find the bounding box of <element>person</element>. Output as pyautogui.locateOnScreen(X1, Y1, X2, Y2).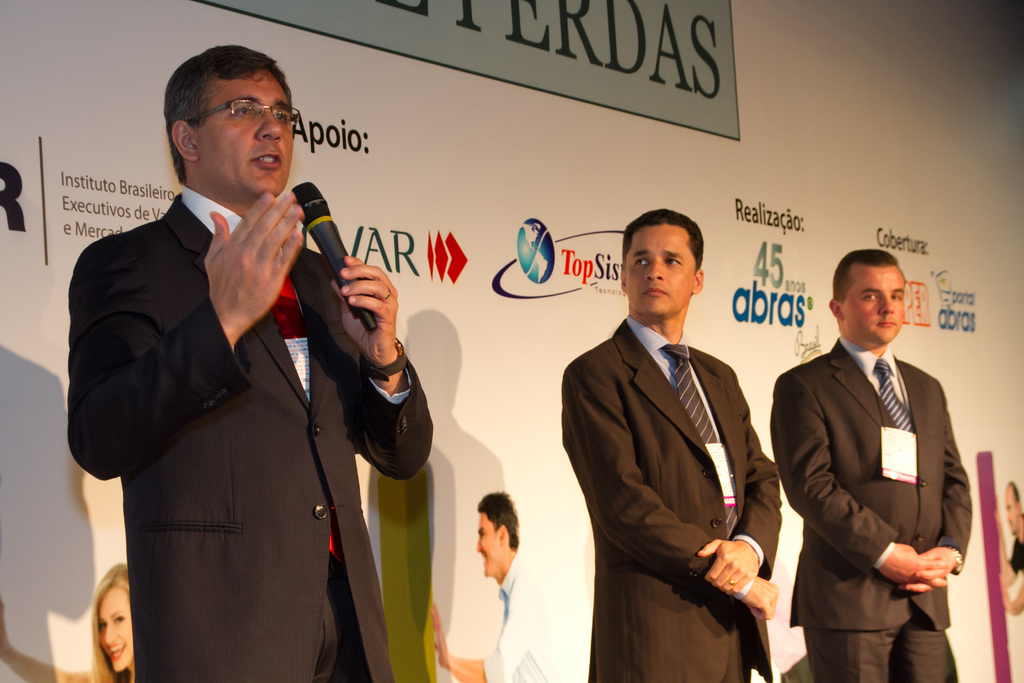
pyautogui.locateOnScreen(429, 495, 561, 682).
